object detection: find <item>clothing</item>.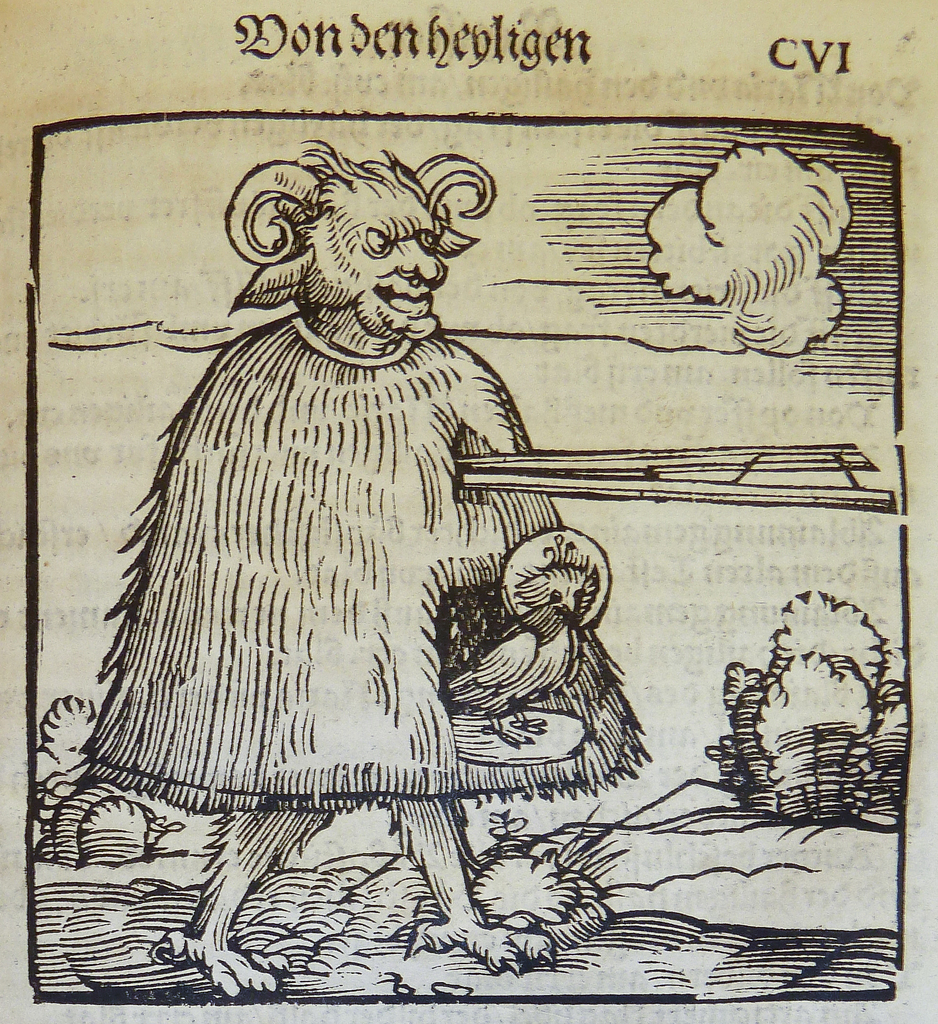
pyautogui.locateOnScreen(70, 305, 649, 824).
